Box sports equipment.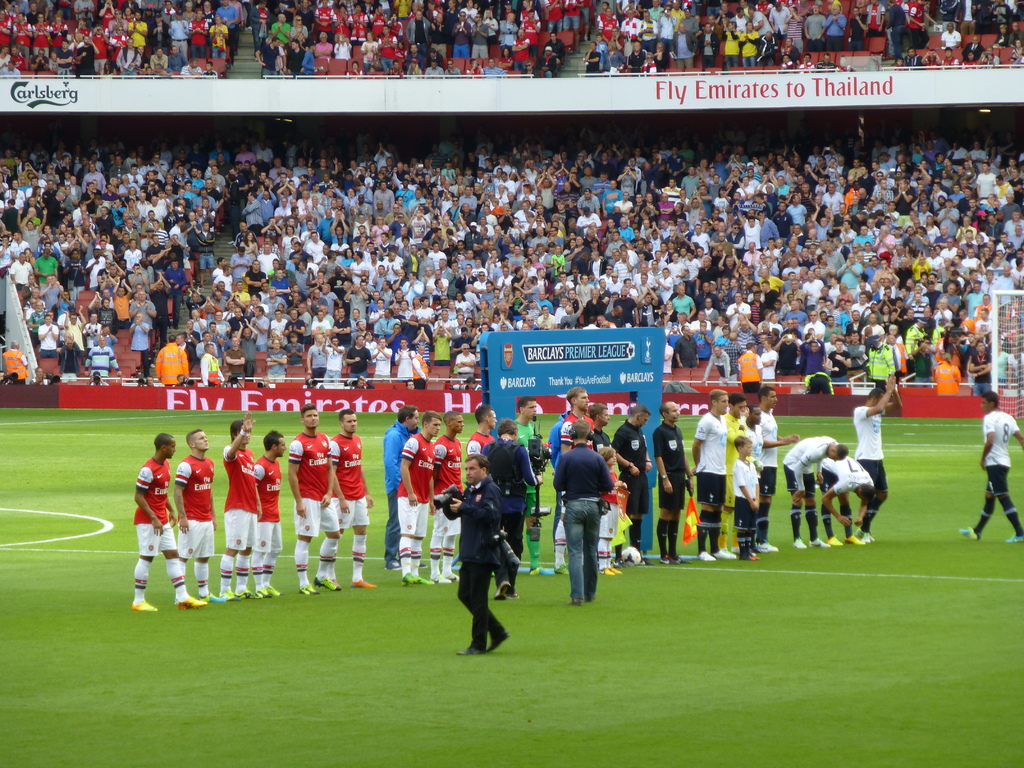
698,552,712,563.
